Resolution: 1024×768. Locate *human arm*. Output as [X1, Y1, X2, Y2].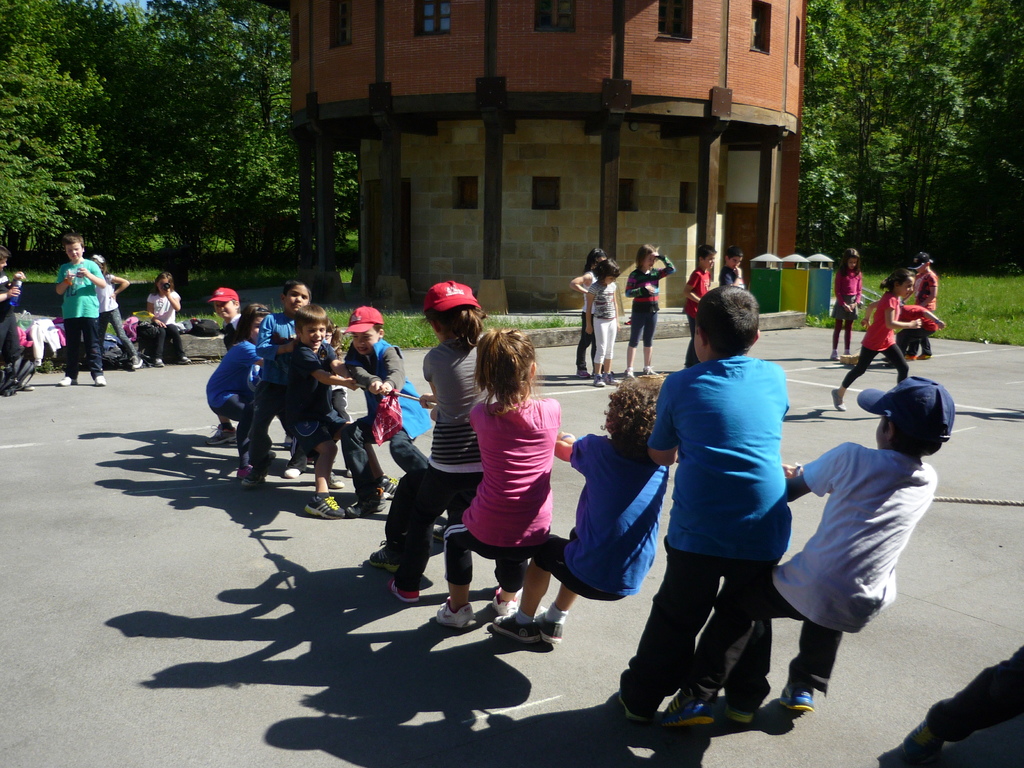
[324, 342, 356, 381].
